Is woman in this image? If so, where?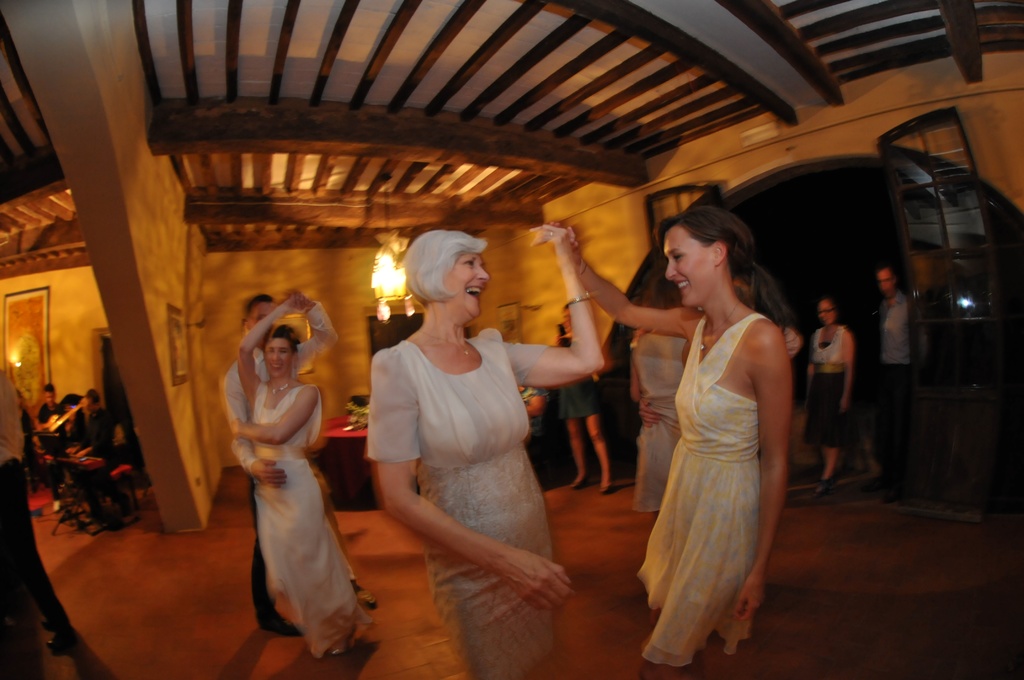
Yes, at rect(561, 203, 792, 679).
